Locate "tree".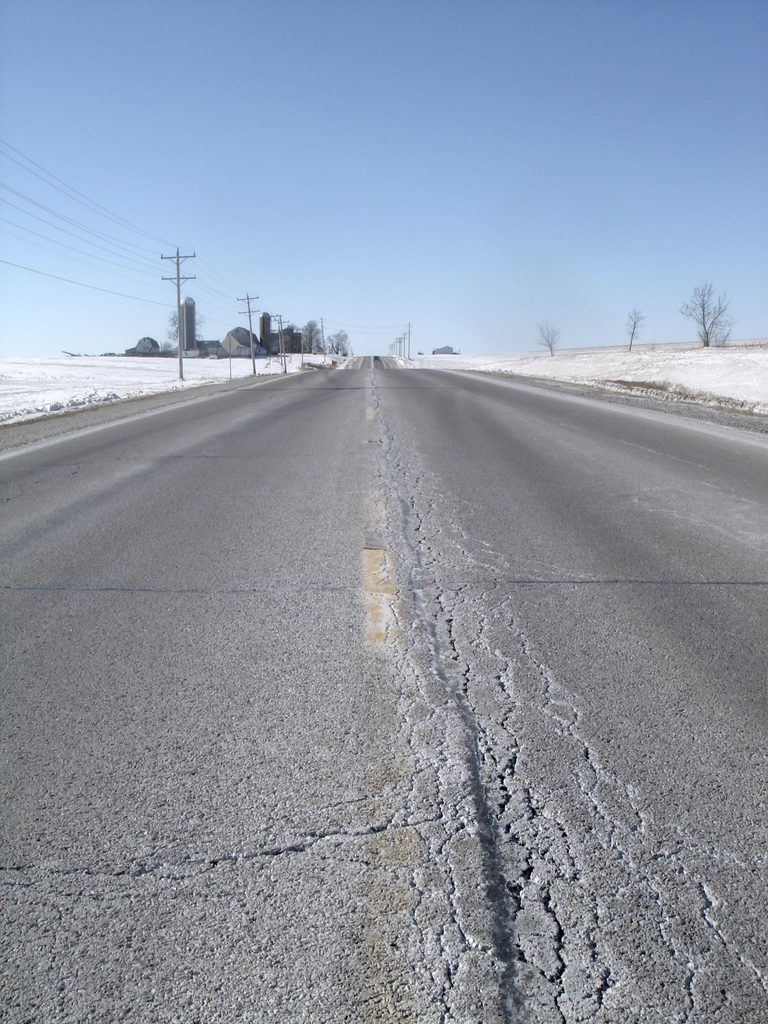
Bounding box: <bbox>163, 307, 205, 352</bbox>.
